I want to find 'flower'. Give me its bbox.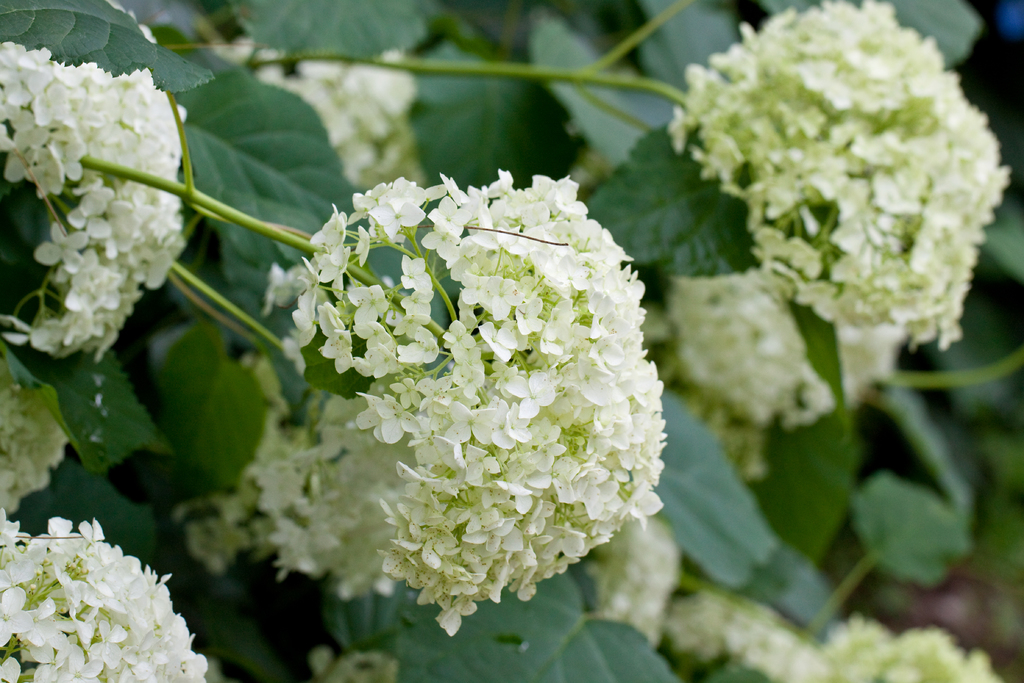
bbox(169, 352, 312, 576).
